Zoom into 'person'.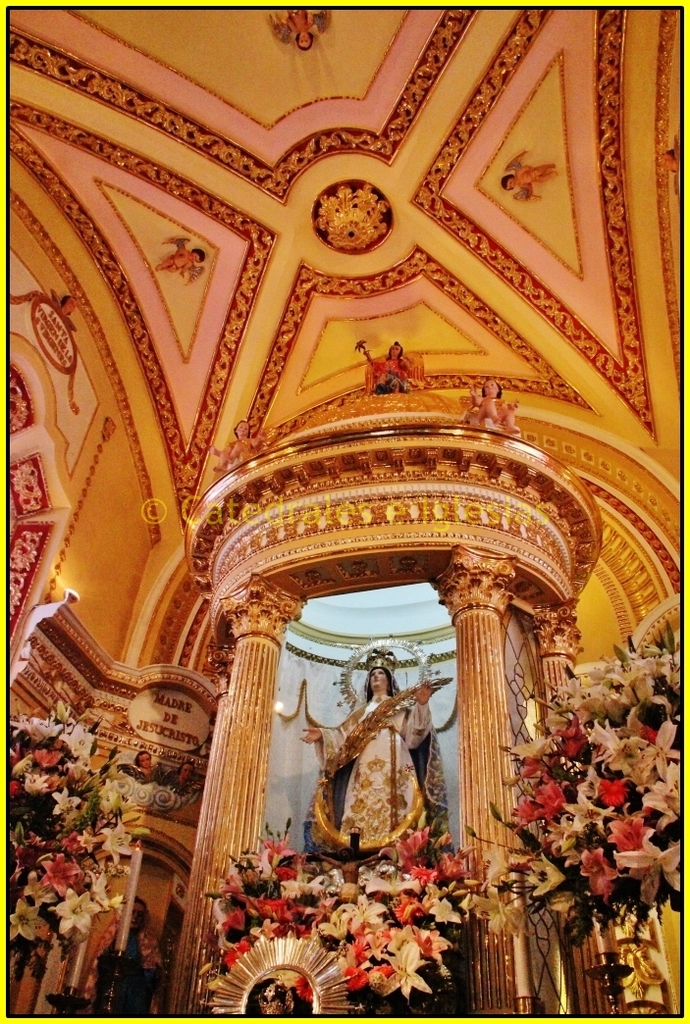
Zoom target: 50 289 77 333.
